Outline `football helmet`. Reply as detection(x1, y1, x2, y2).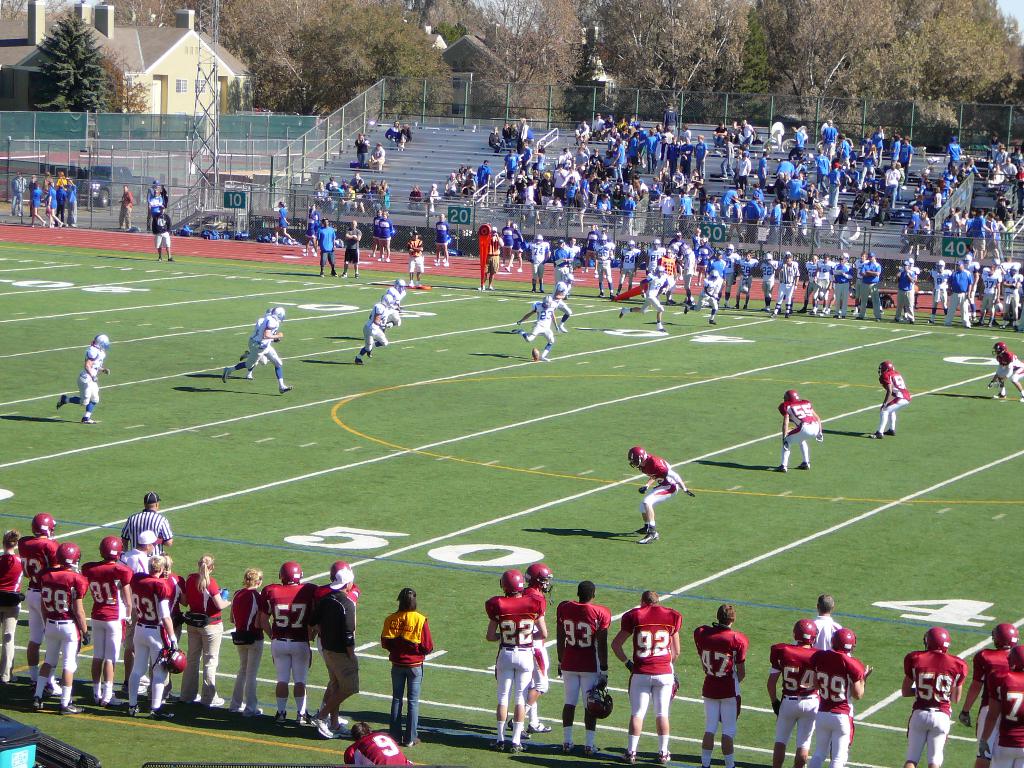
detection(33, 512, 54, 534).
